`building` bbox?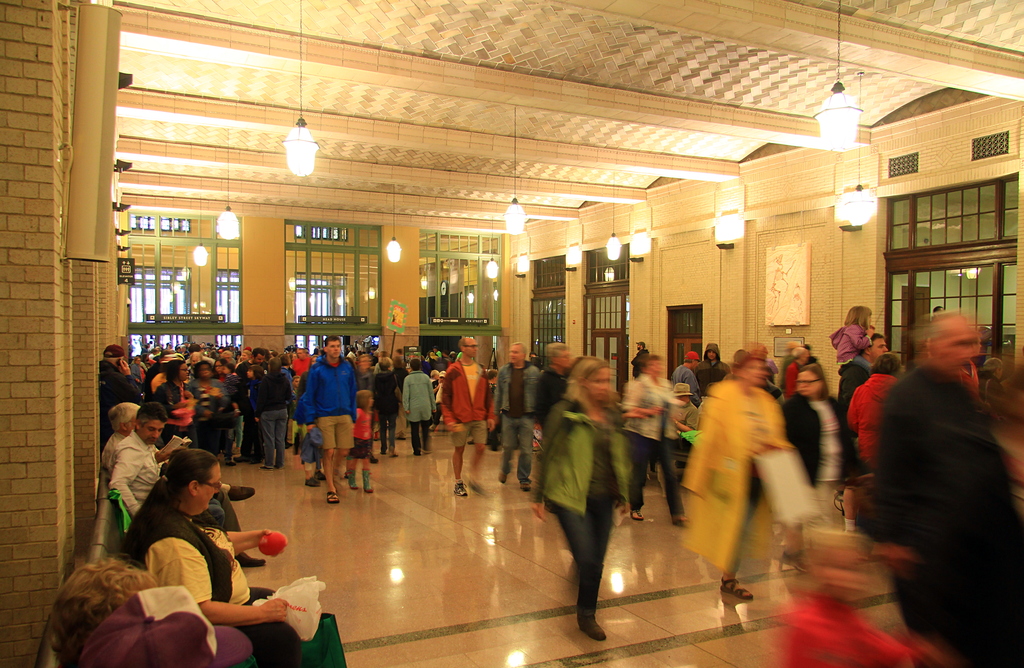
l=0, t=0, r=1023, b=667
